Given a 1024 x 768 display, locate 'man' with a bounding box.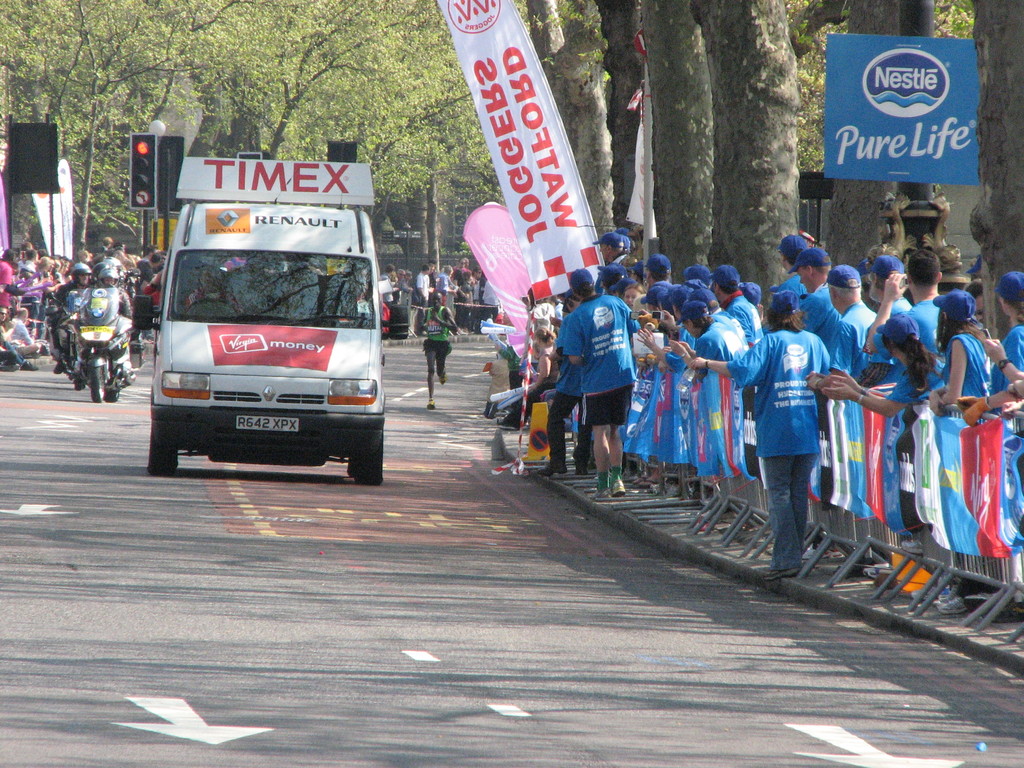
Located: <region>417, 296, 461, 404</region>.
